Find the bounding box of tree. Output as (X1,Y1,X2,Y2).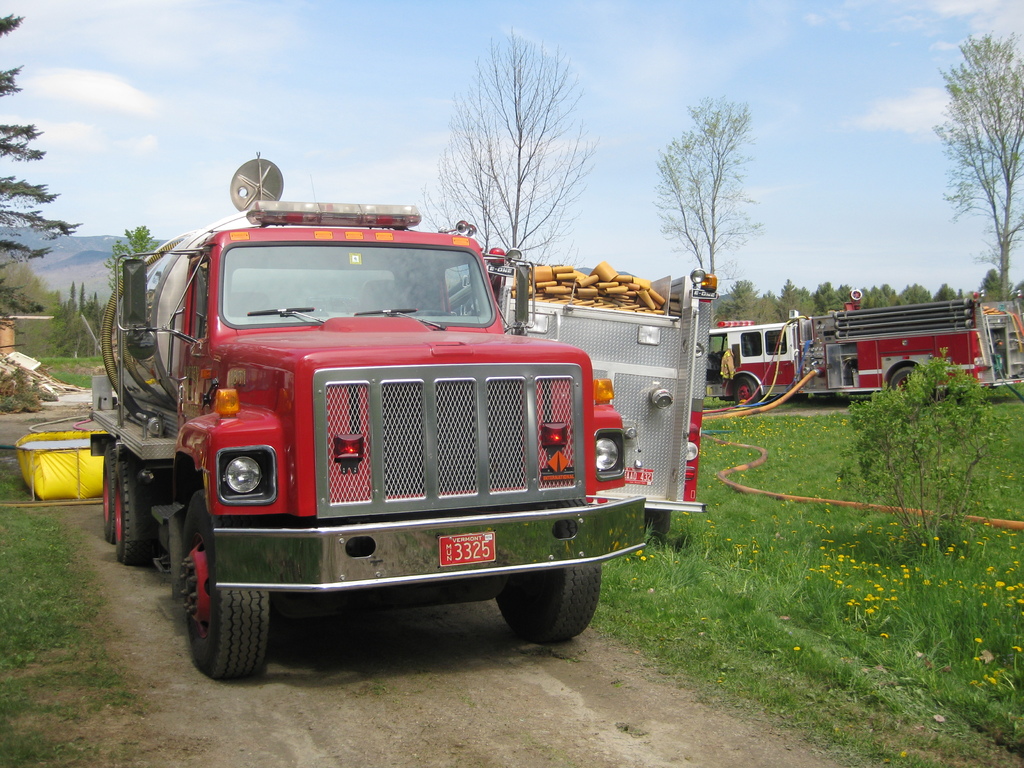
(424,74,496,252).
